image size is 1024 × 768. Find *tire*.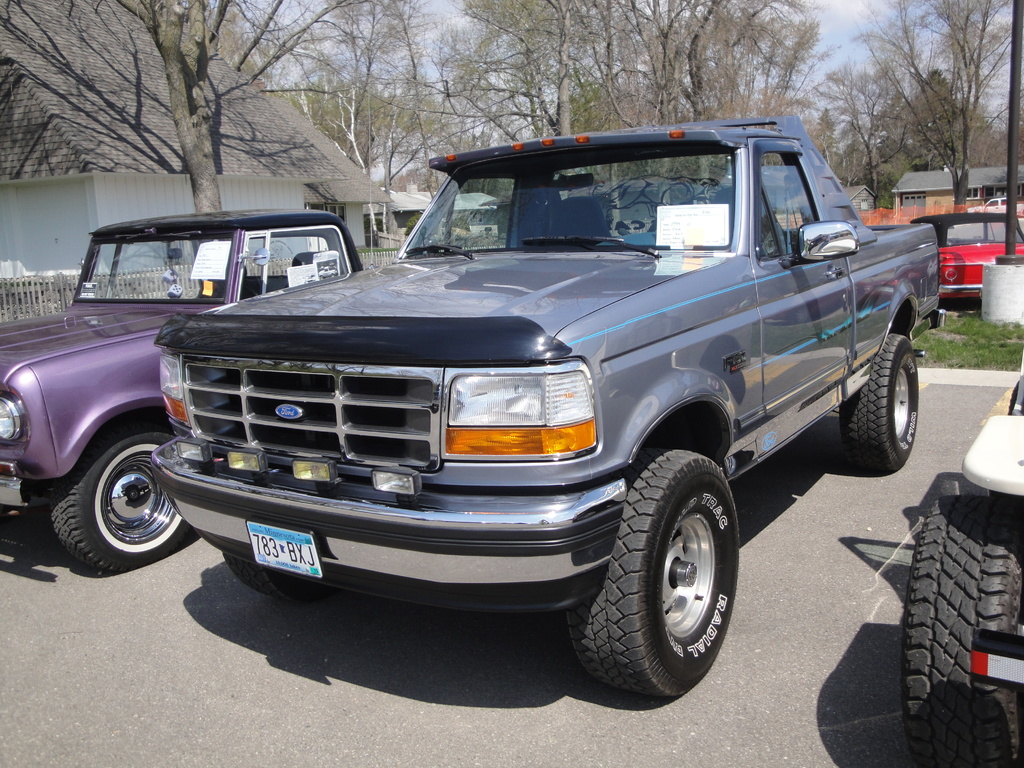
bbox=(835, 328, 921, 474).
